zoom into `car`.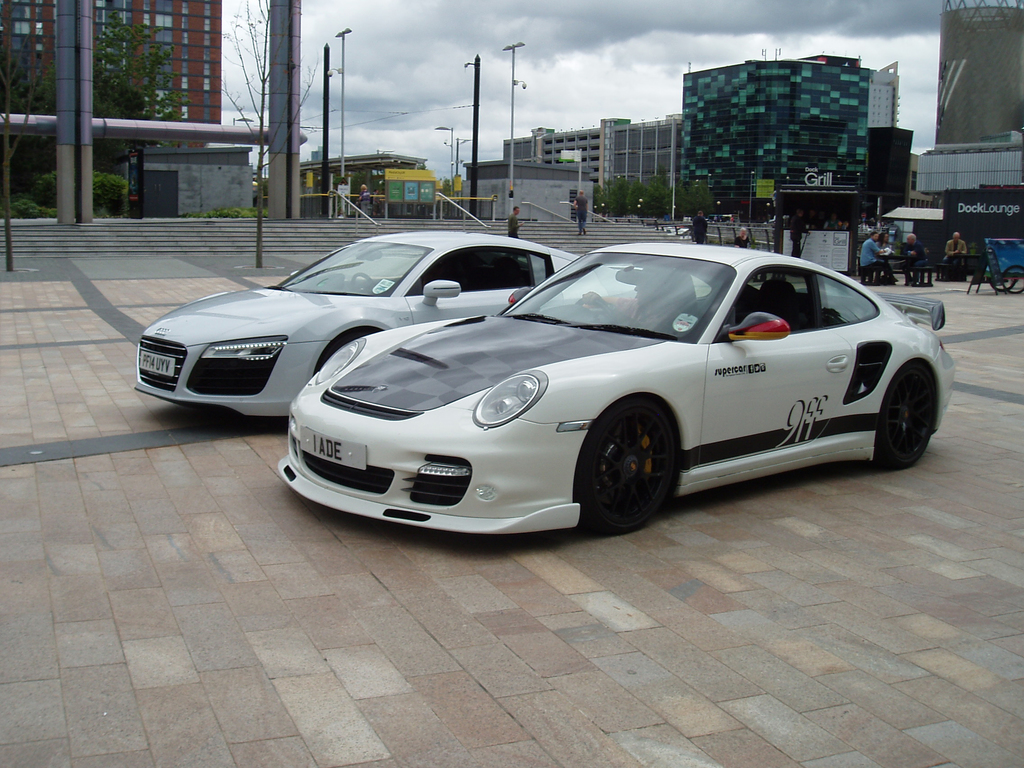
Zoom target: <bbox>266, 240, 963, 541</bbox>.
